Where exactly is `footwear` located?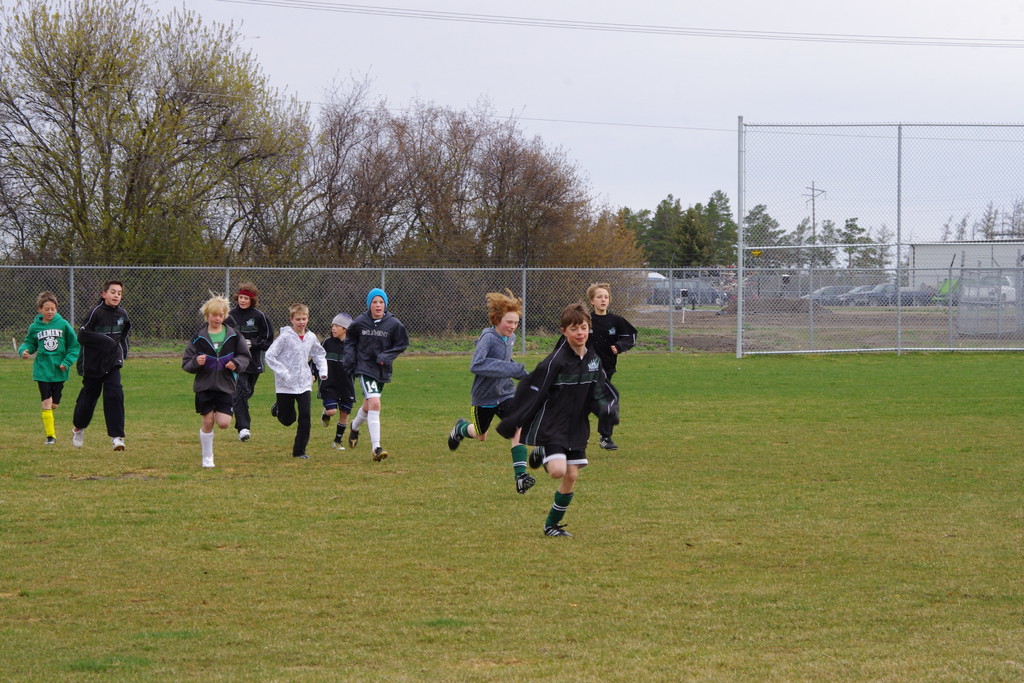
Its bounding box is left=531, top=448, right=543, bottom=465.
